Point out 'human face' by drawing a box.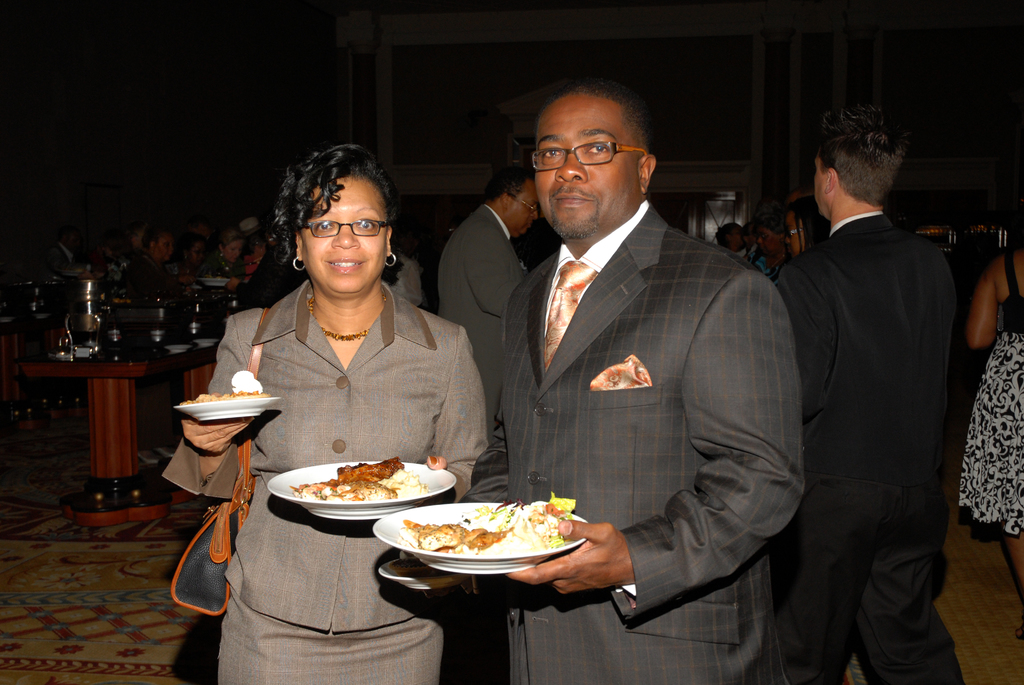
154 236 169 257.
